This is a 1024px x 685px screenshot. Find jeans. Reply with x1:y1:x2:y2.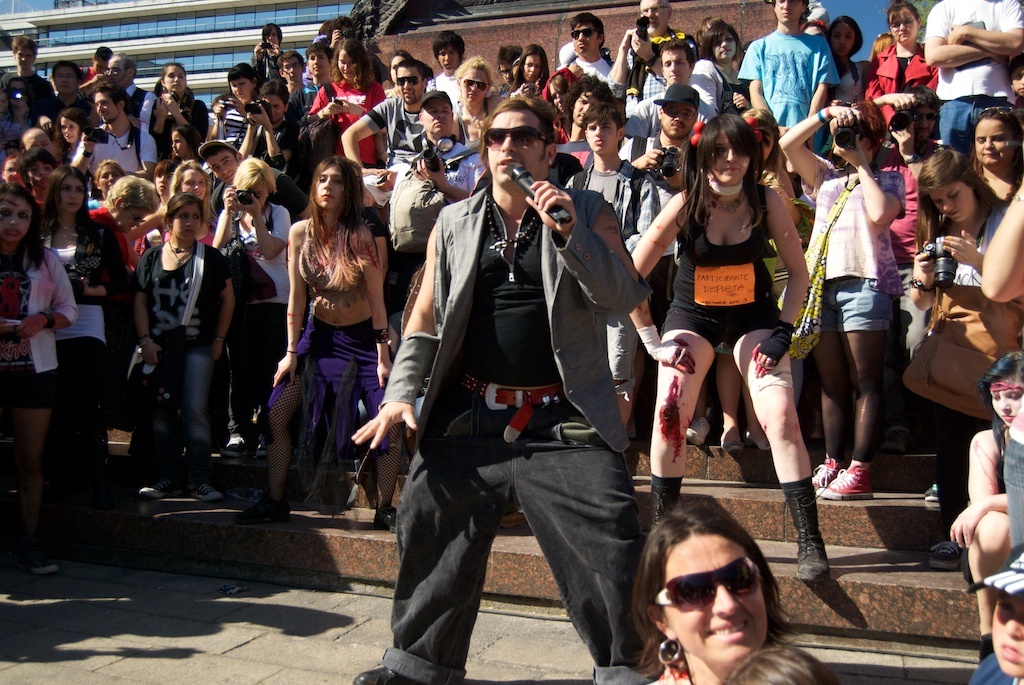
824:273:894:336.
